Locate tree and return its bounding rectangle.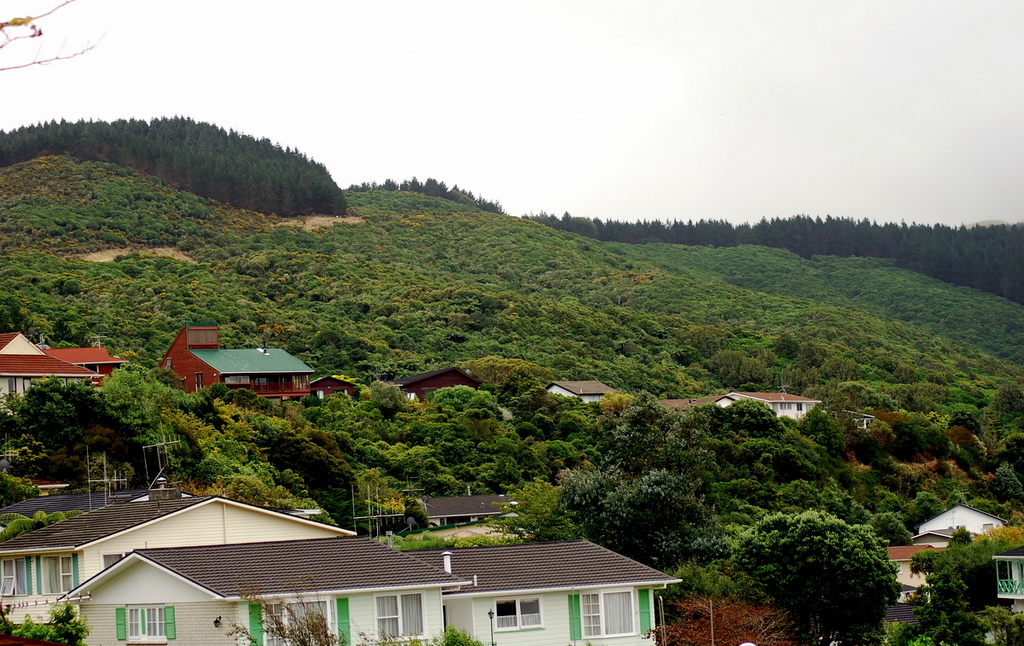
bbox=(678, 456, 932, 620).
